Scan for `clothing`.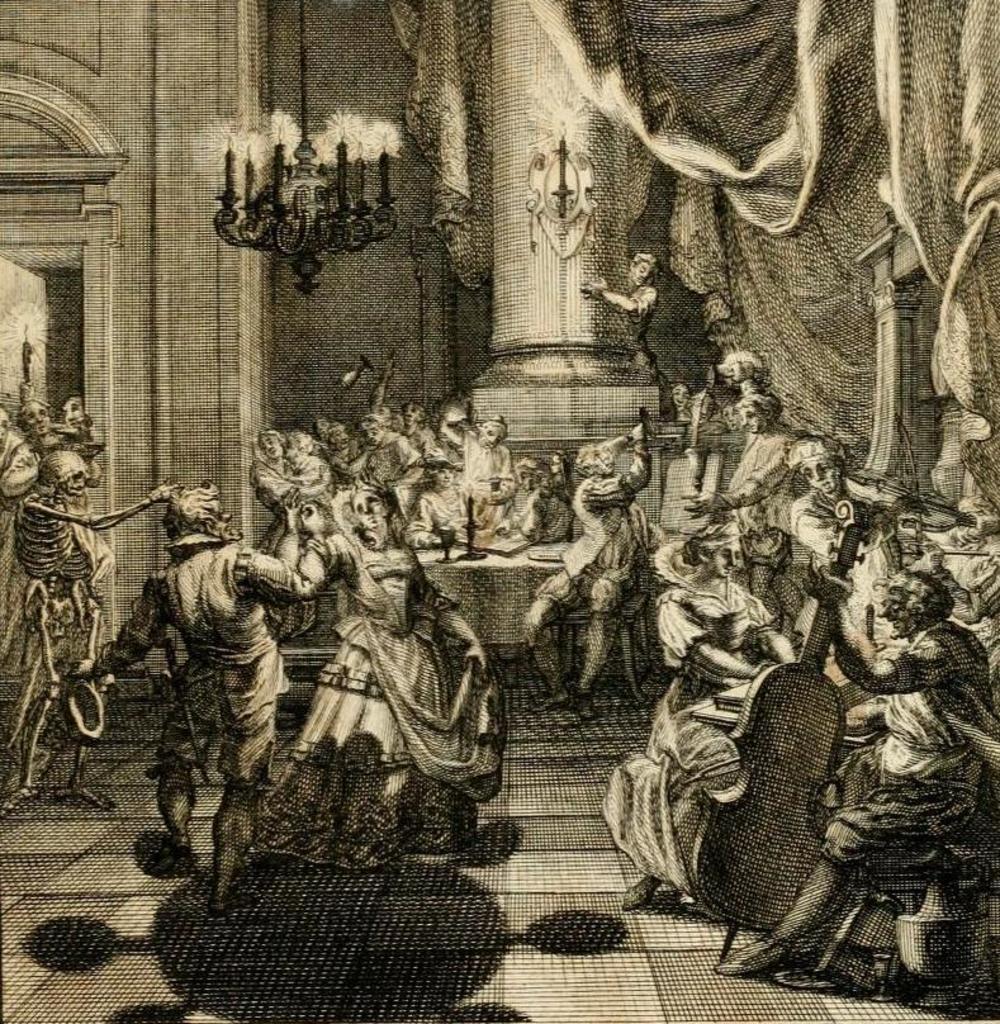
Scan result: (790,484,895,618).
